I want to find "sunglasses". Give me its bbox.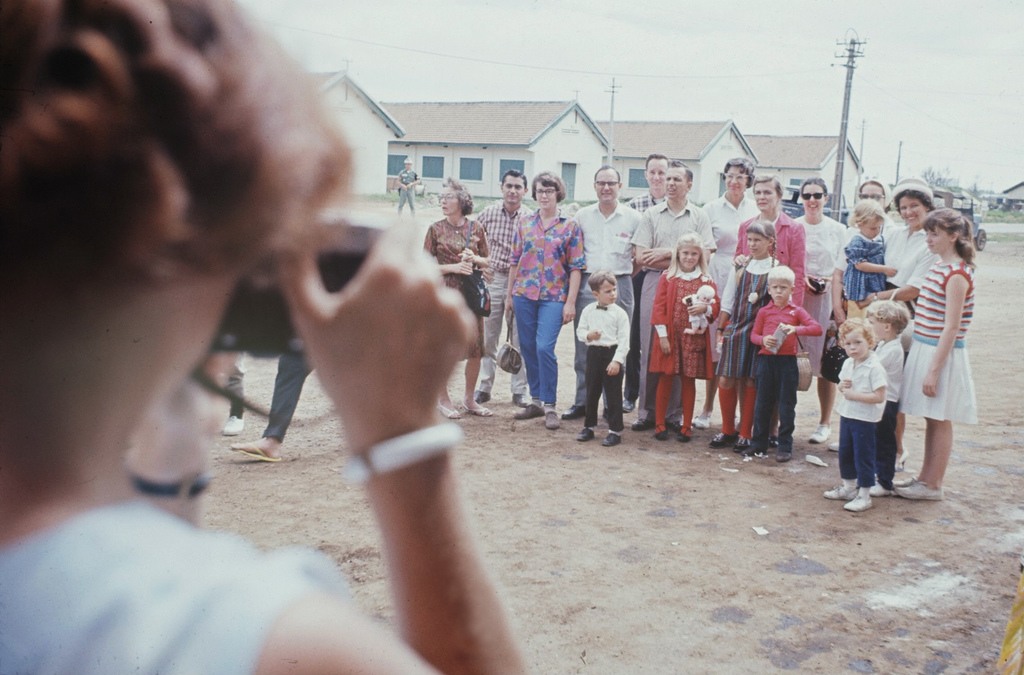
{"x1": 799, "y1": 188, "x2": 829, "y2": 203}.
